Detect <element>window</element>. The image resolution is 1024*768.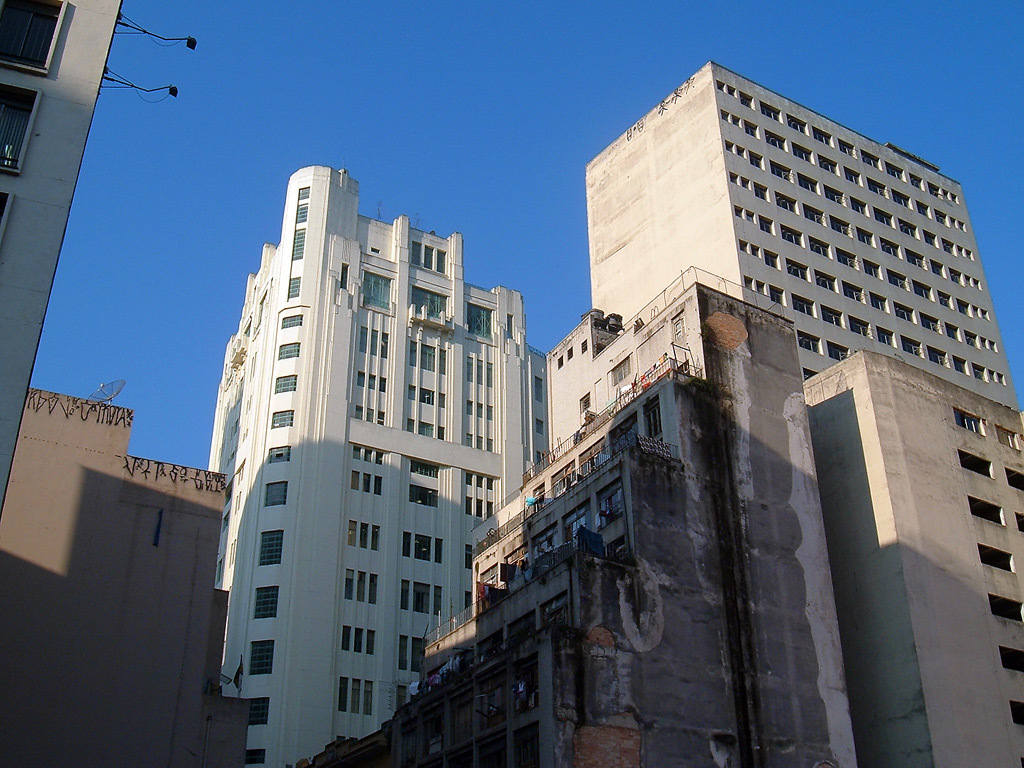
[964,327,980,350].
